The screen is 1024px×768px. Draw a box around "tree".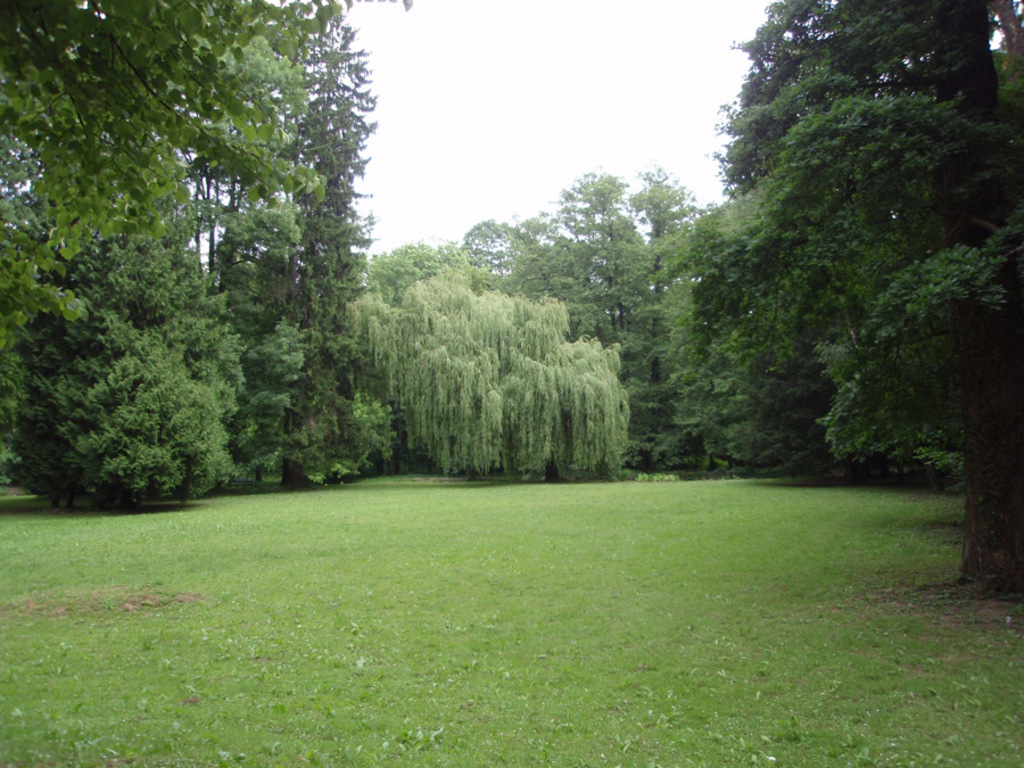
x1=350, y1=271, x2=634, y2=482.
